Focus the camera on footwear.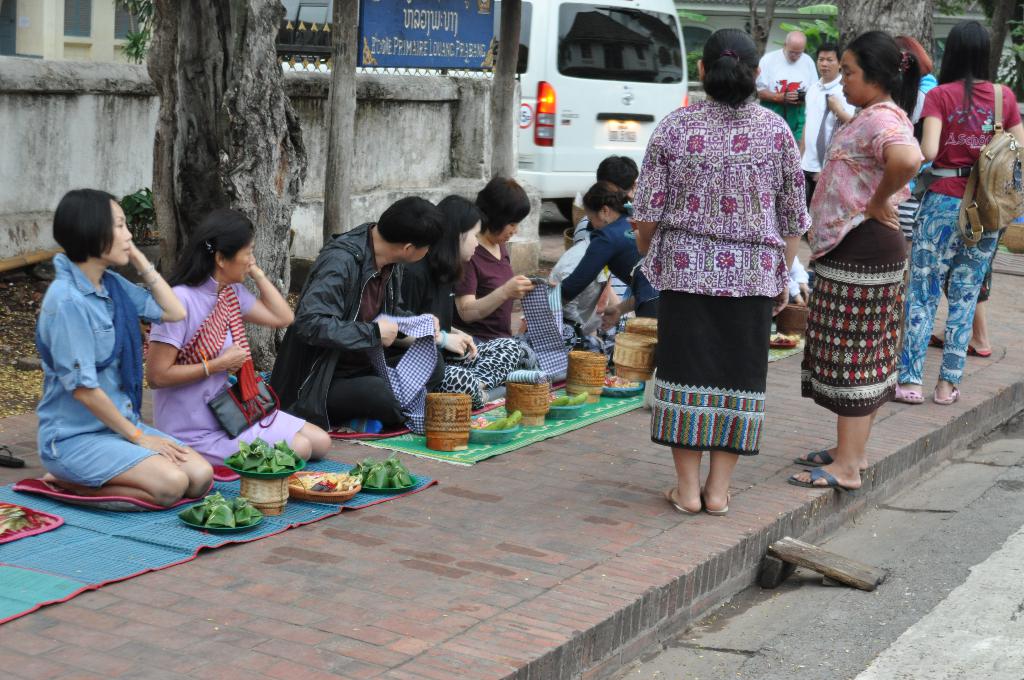
Focus region: <box>0,442,27,471</box>.
